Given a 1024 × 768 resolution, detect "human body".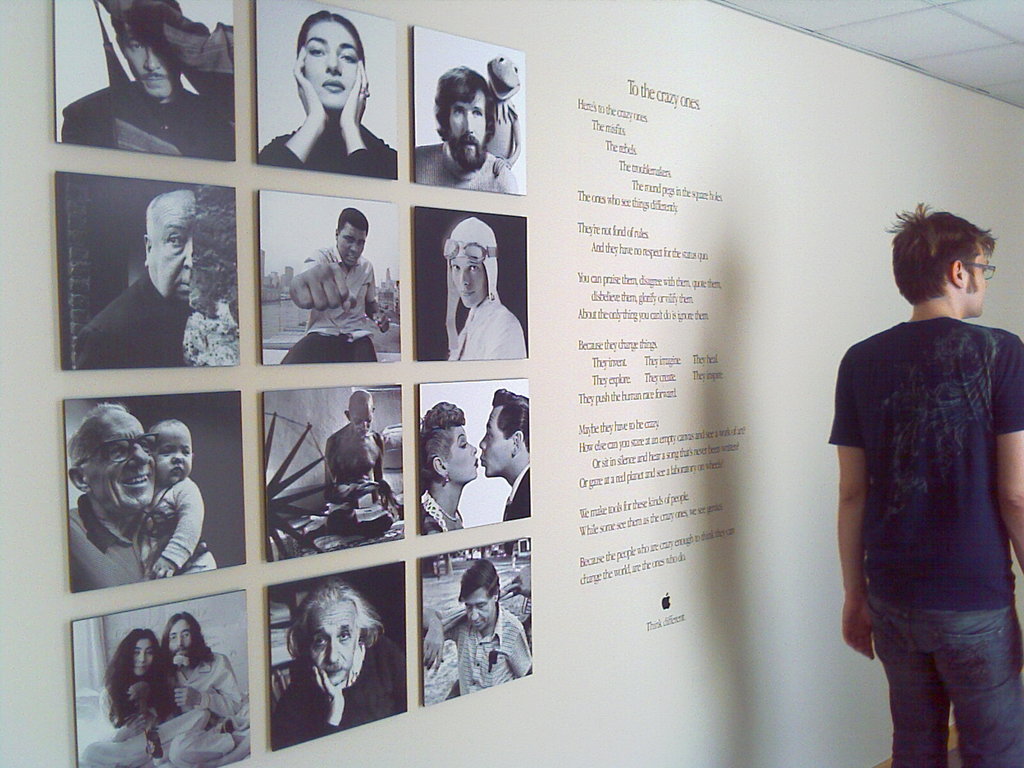
[326, 425, 397, 514].
